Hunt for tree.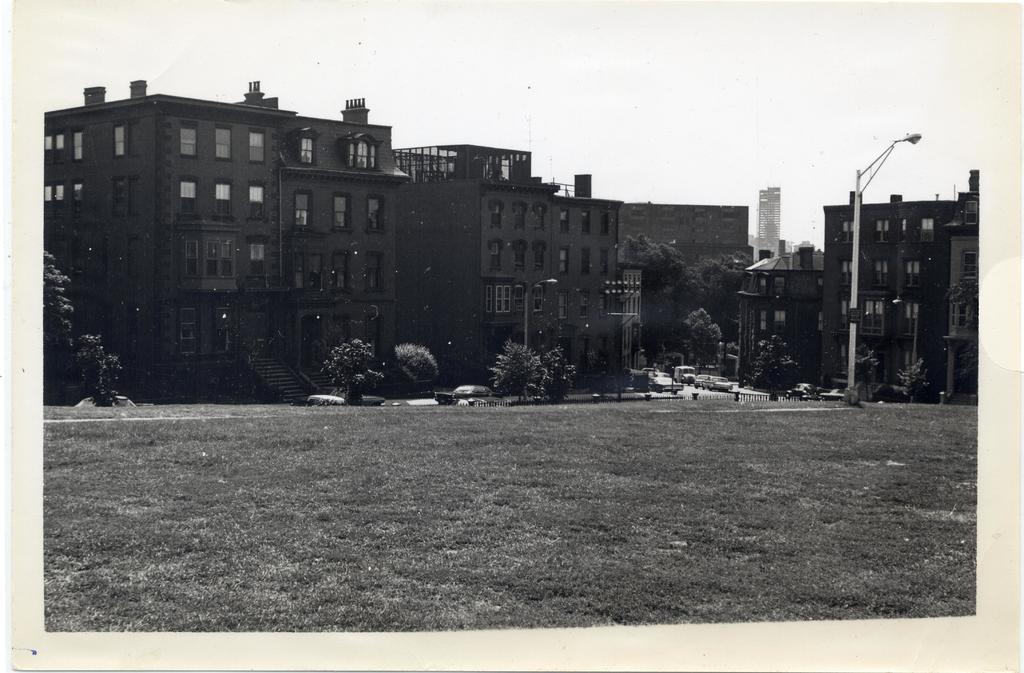
Hunted down at region(39, 247, 88, 403).
